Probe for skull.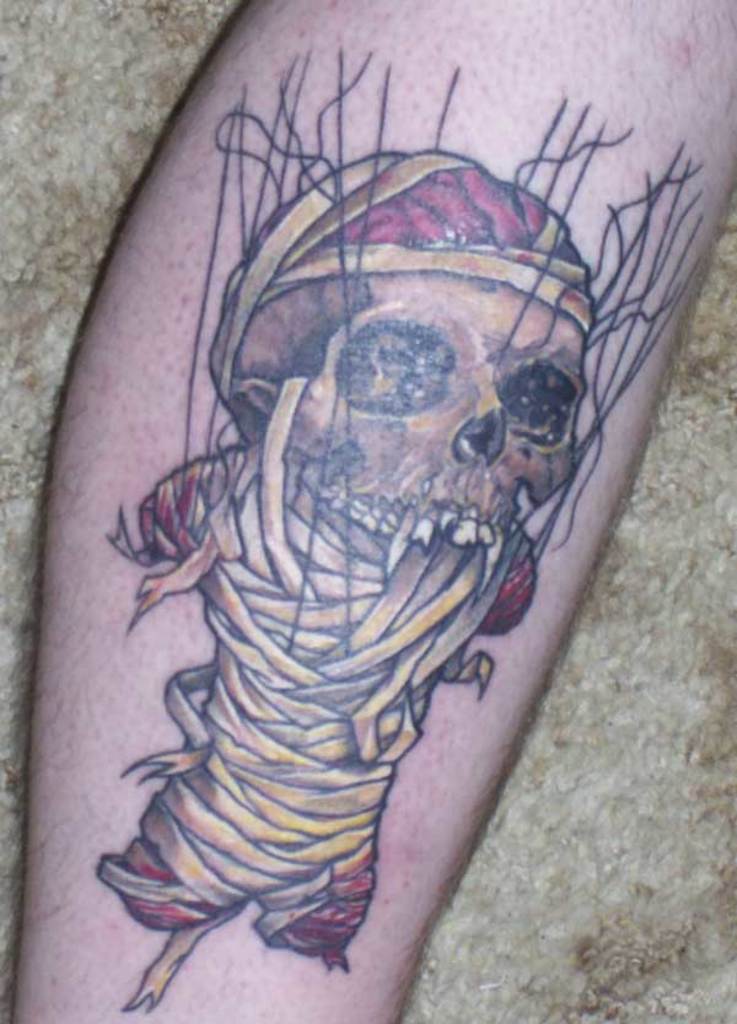
Probe result: [228,165,595,632].
